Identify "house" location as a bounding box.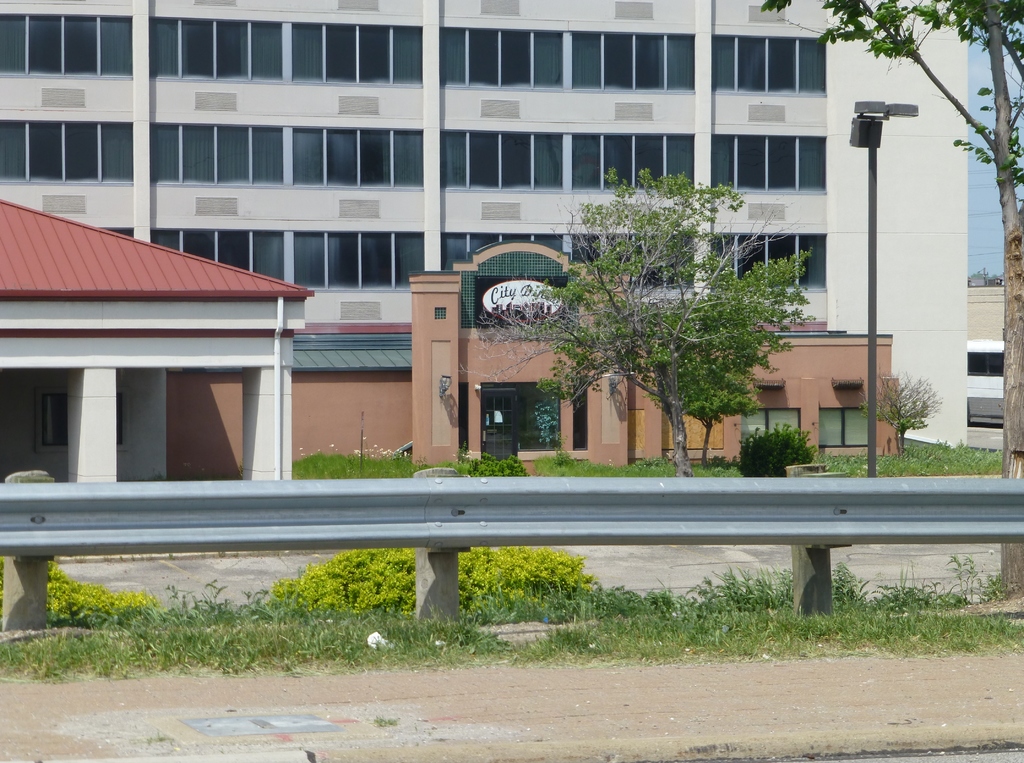
0 165 346 540.
